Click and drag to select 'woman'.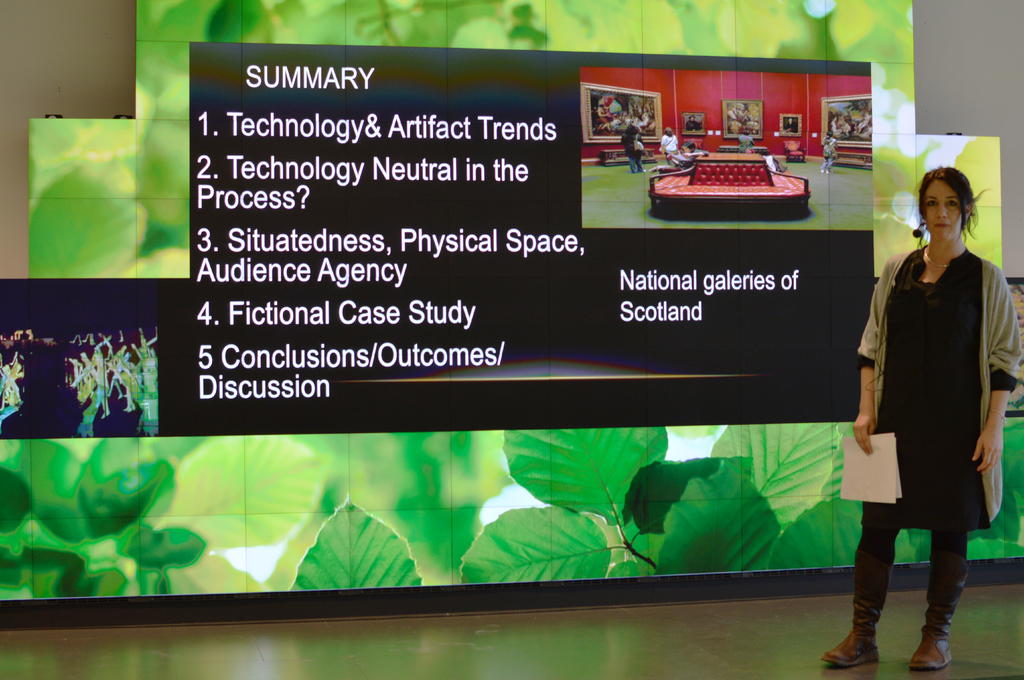
Selection: box=[661, 129, 681, 167].
